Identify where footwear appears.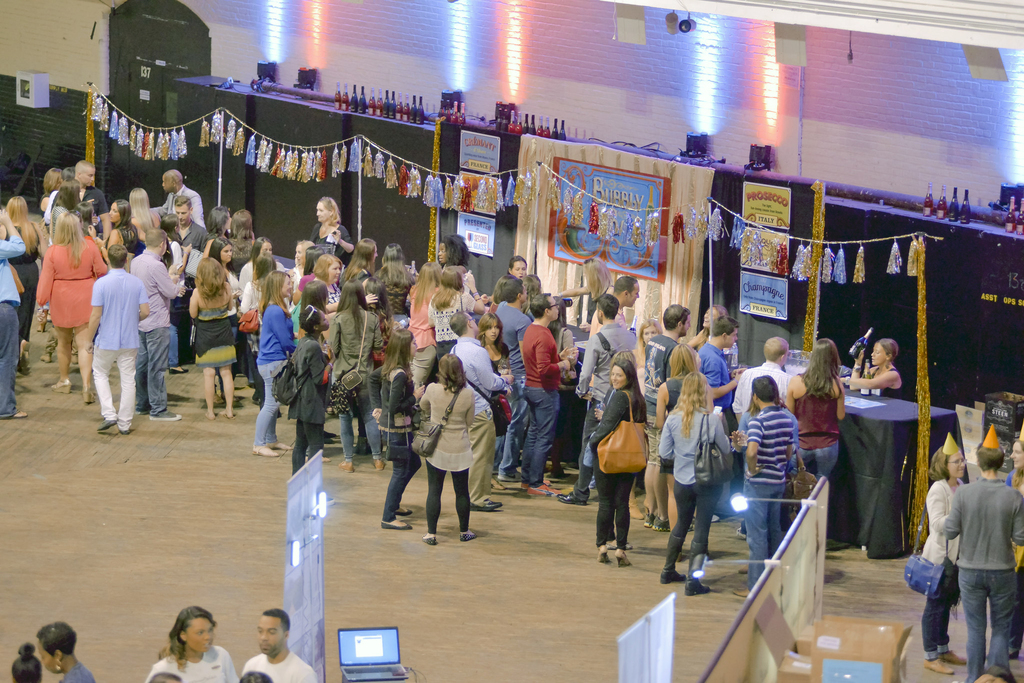
Appears at (x1=735, y1=584, x2=748, y2=595).
